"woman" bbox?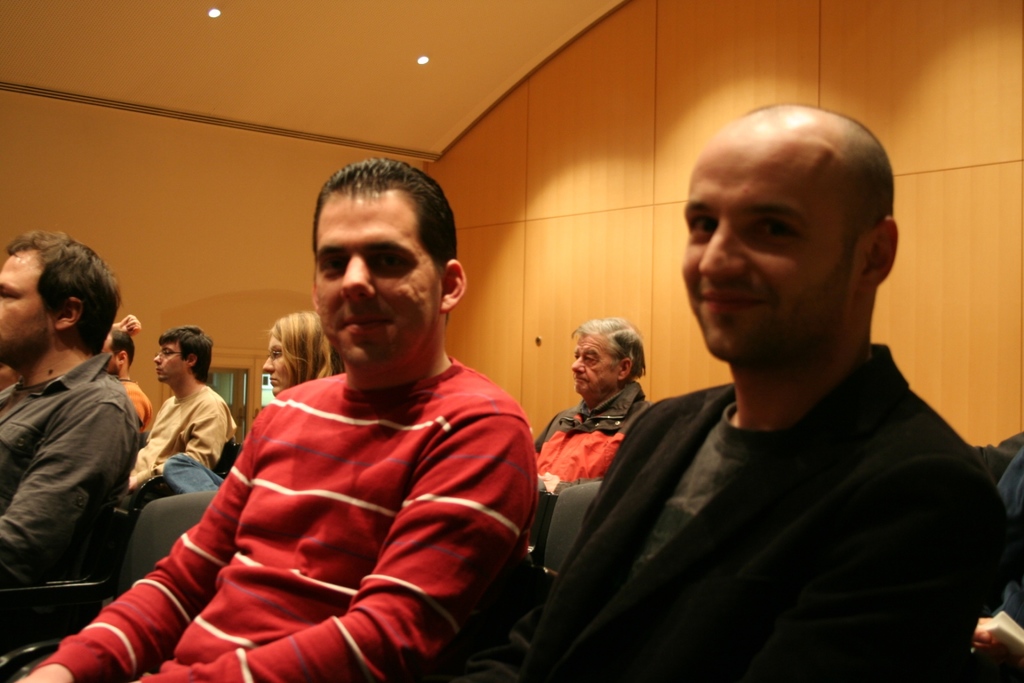
pyautogui.locateOnScreen(88, 188, 520, 669)
